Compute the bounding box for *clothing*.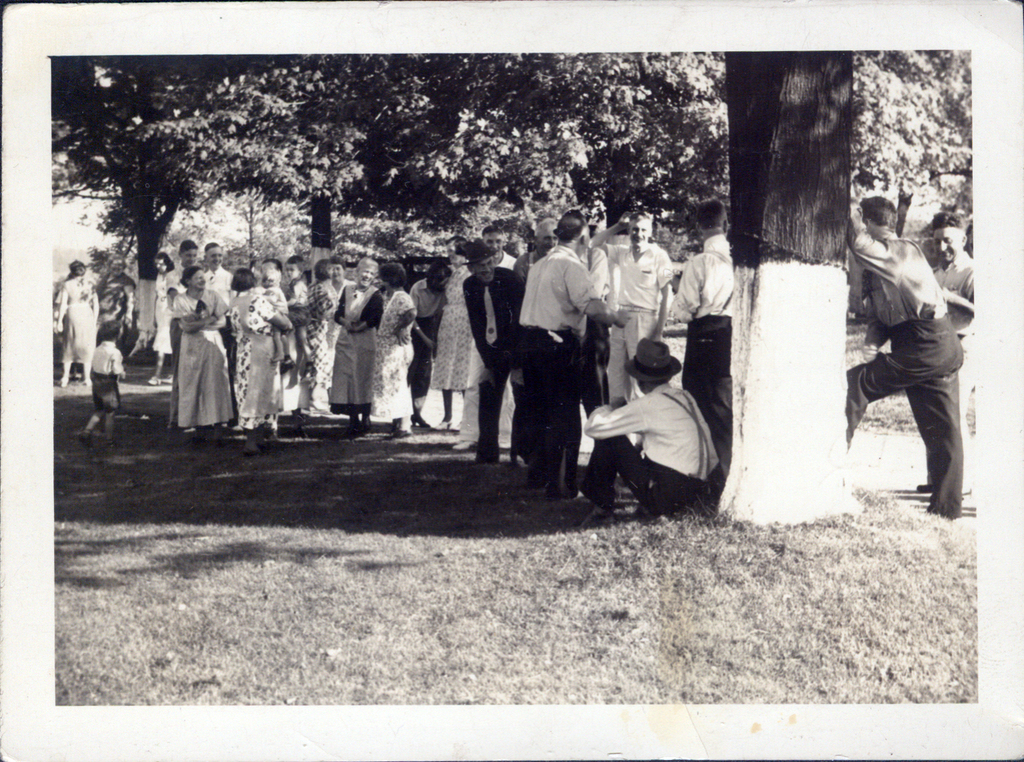
locate(154, 276, 176, 340).
